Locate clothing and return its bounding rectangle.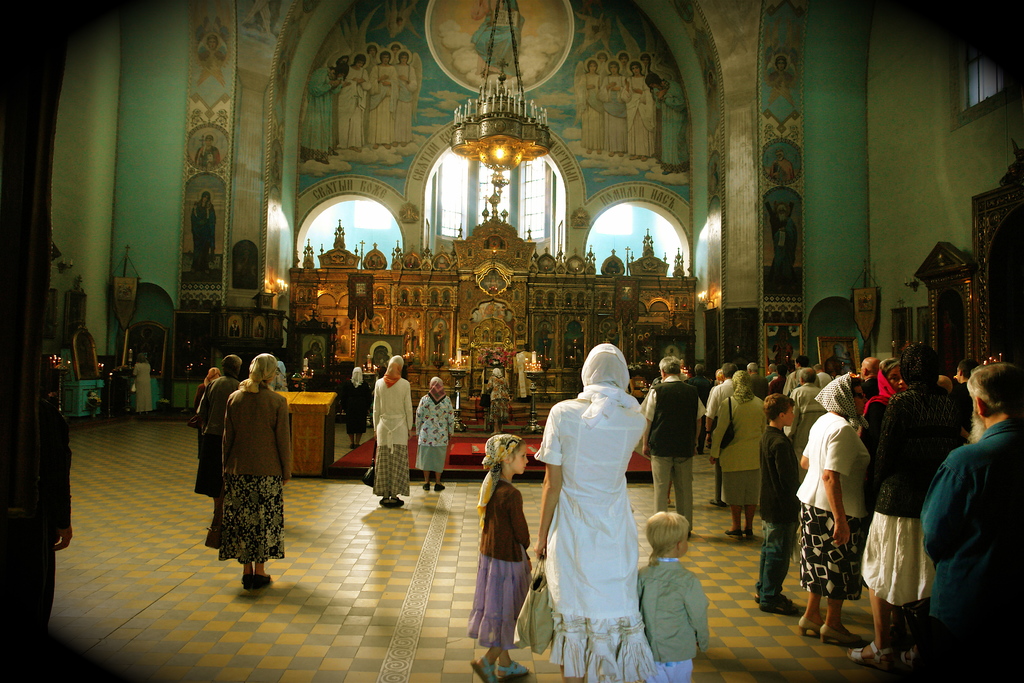
<bbox>776, 342, 796, 366</bbox>.
